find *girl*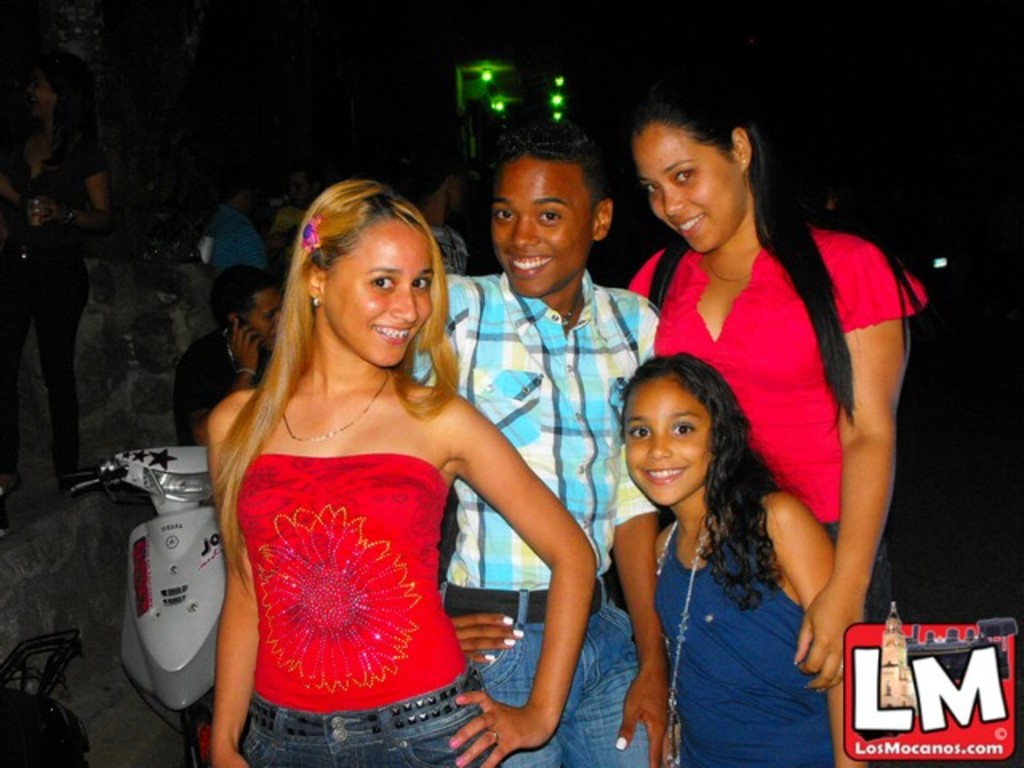
locate(619, 354, 869, 766)
